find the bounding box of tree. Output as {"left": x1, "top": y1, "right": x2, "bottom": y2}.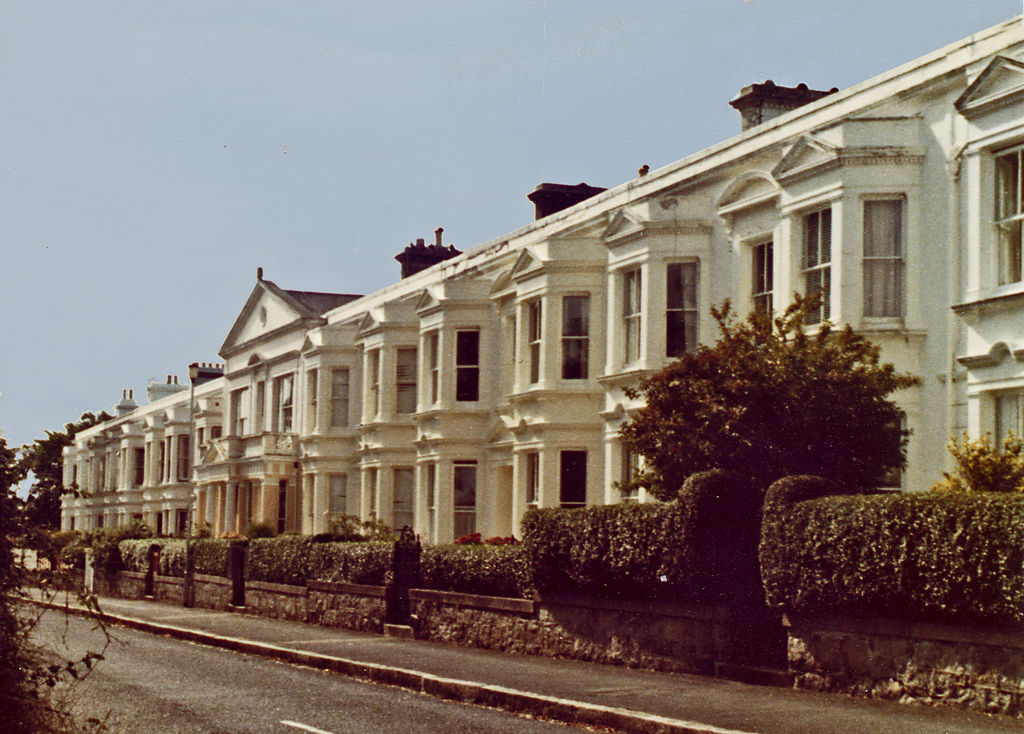
{"left": 940, "top": 431, "right": 1023, "bottom": 495}.
